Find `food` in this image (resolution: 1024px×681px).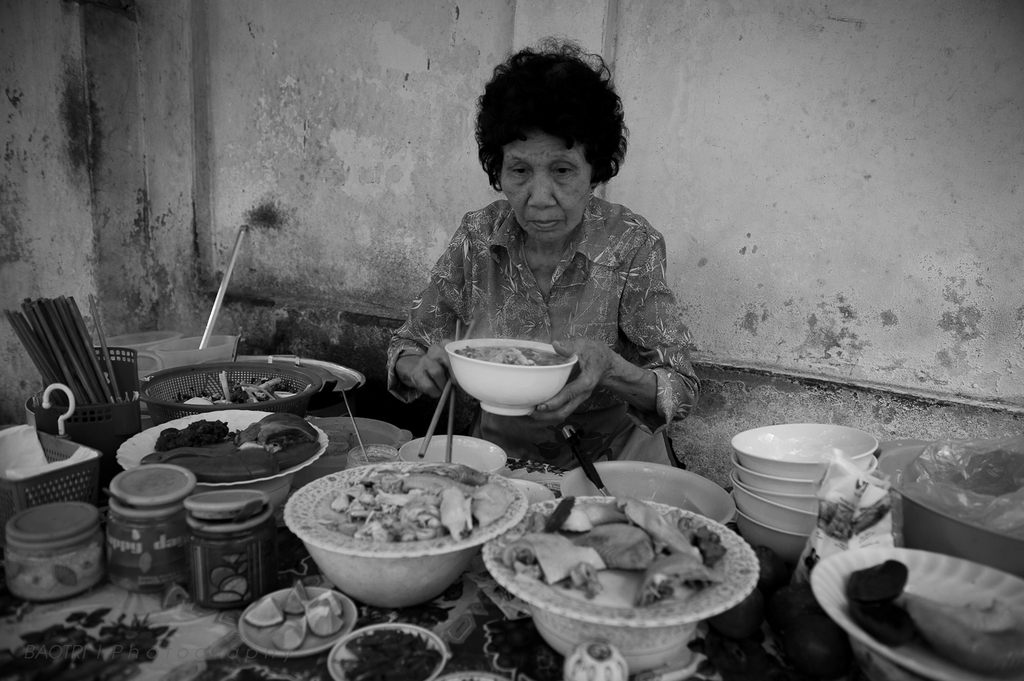
848/557/910/599.
